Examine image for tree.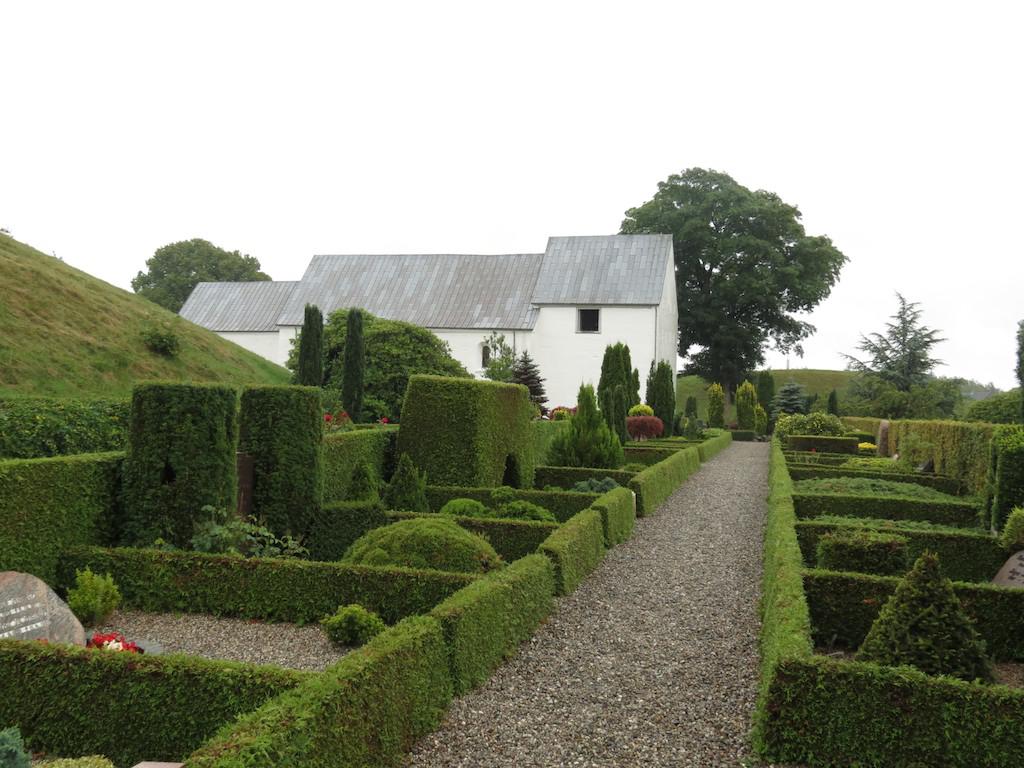
Examination result: locate(128, 239, 269, 315).
